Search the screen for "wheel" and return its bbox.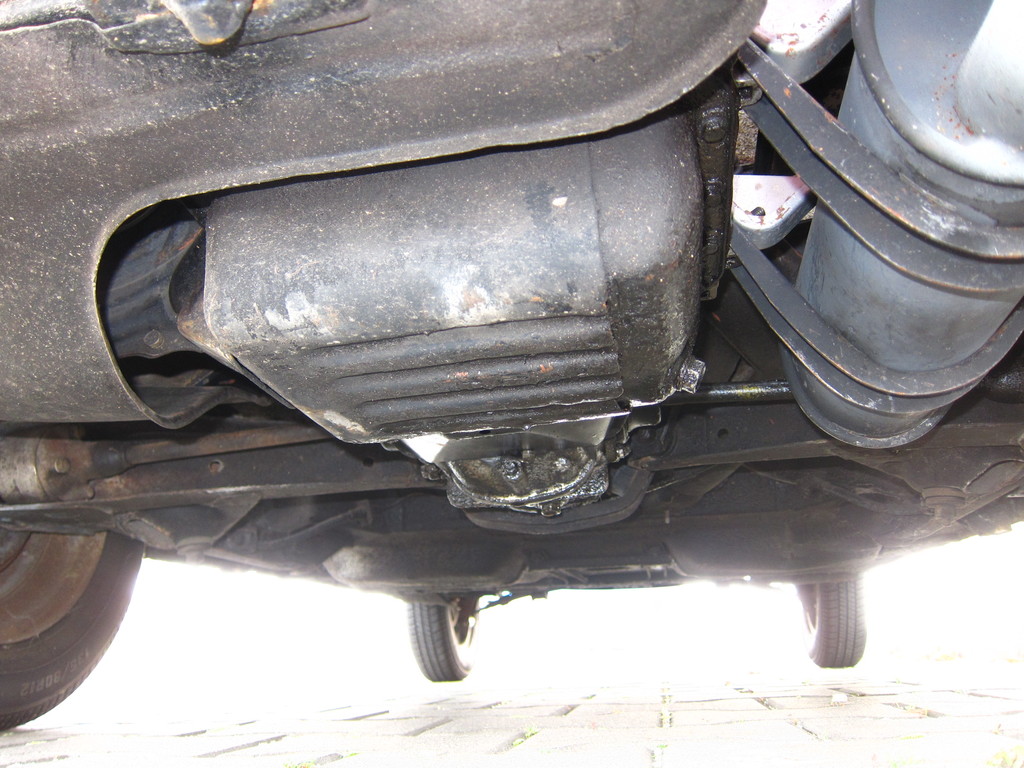
Found: region(405, 593, 477, 683).
